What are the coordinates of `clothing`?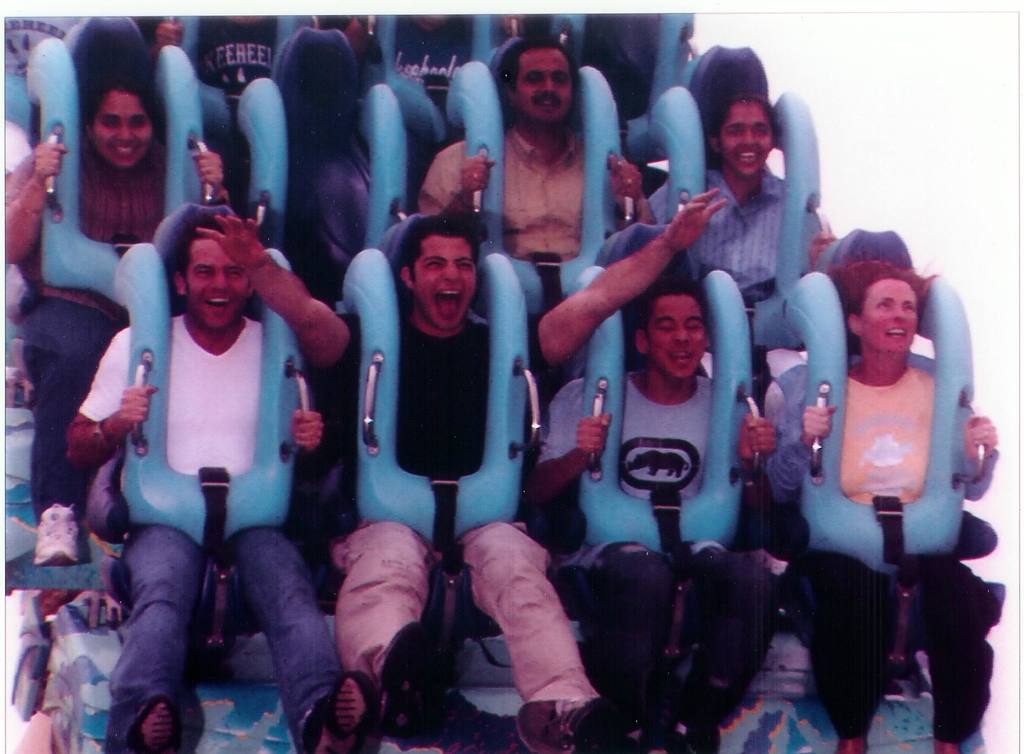
x1=383, y1=20, x2=477, y2=143.
